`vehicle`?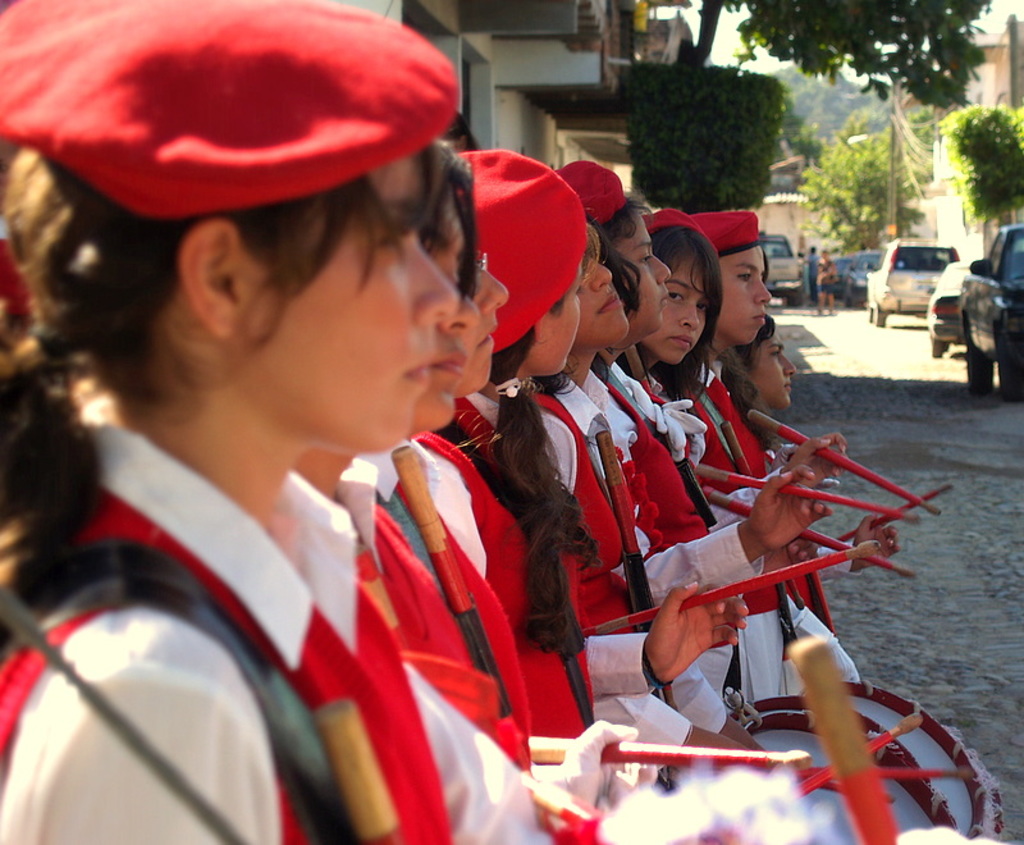
<box>837,252,877,309</box>
